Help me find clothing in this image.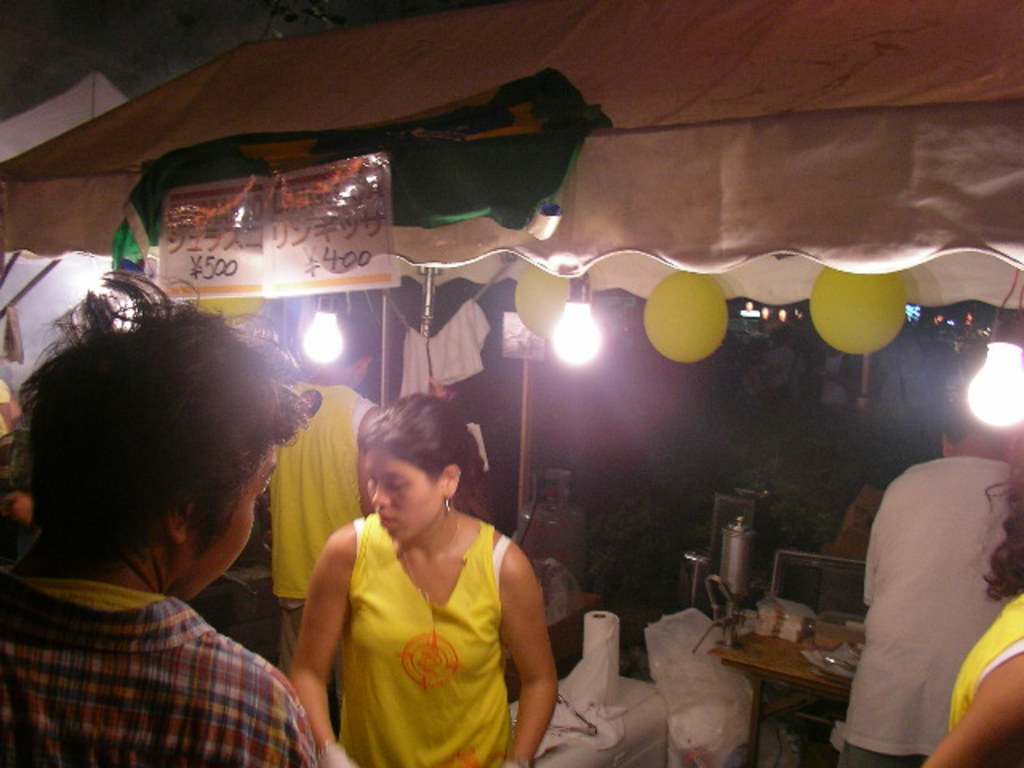
Found it: (331, 493, 507, 766).
